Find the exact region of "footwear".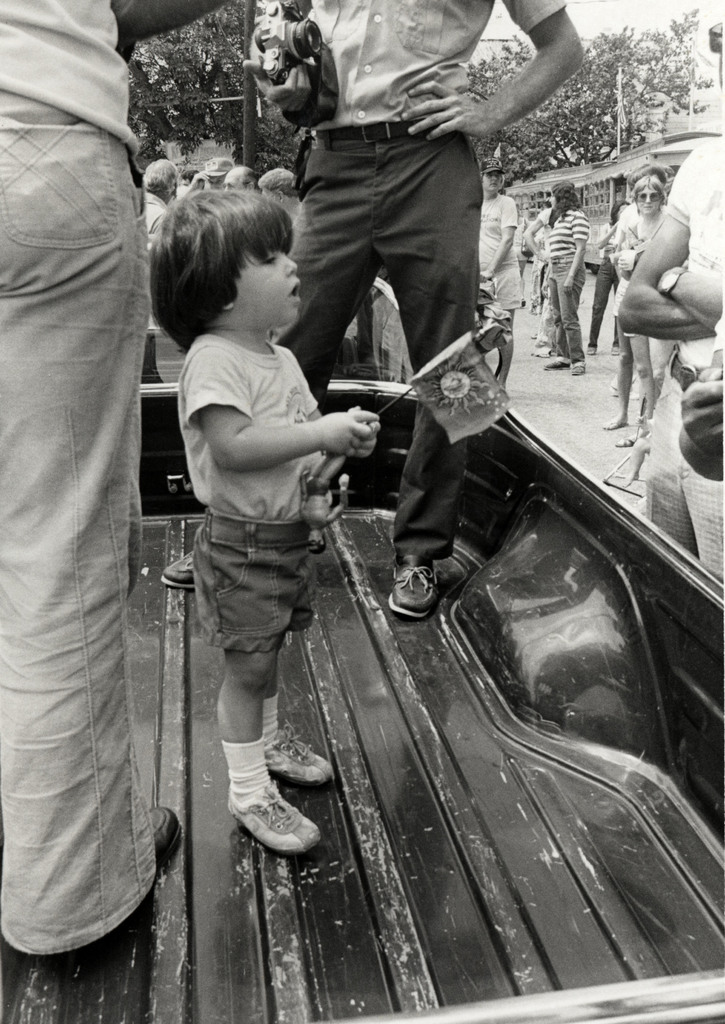
Exact region: (left=221, top=767, right=317, bottom=863).
